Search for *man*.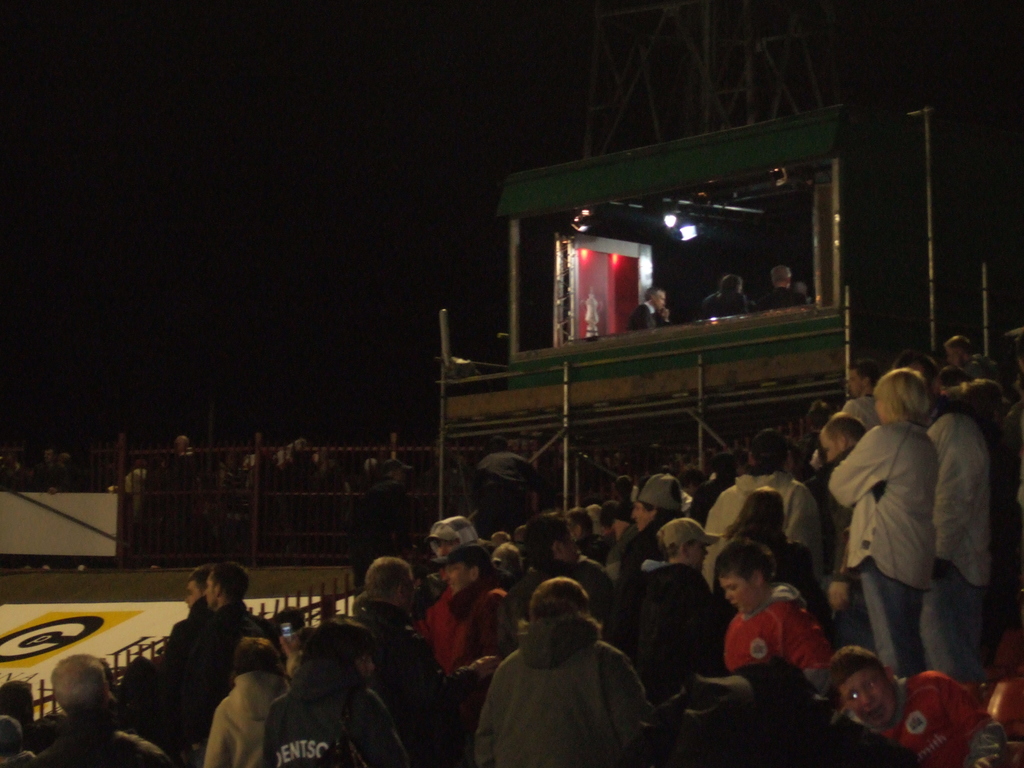
Found at locate(758, 265, 803, 311).
